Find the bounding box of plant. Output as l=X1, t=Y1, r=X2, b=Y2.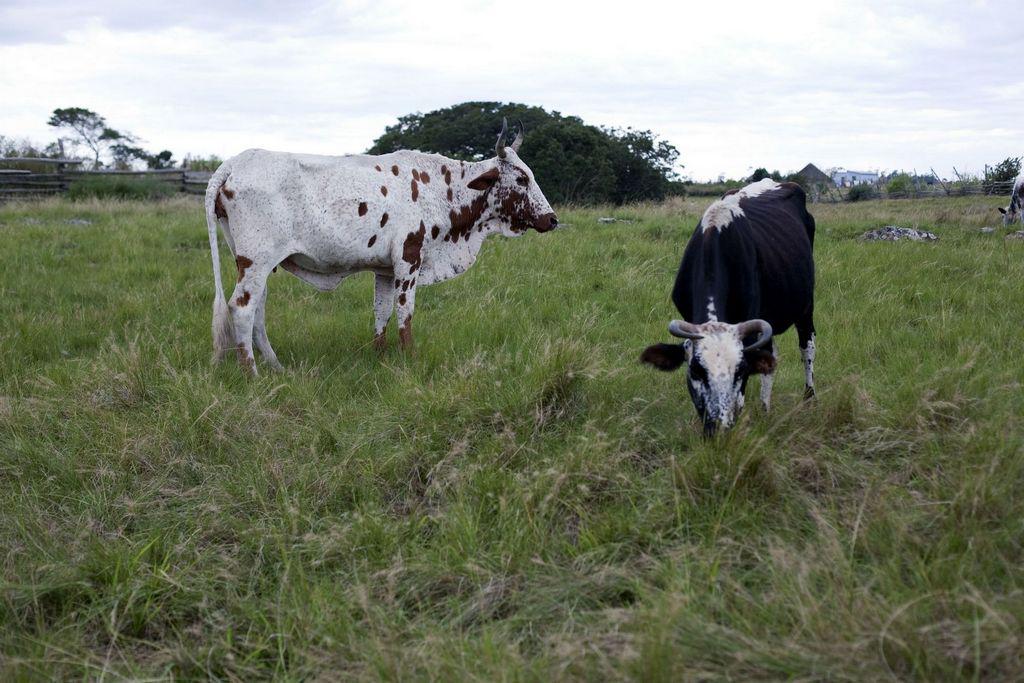
l=365, t=97, r=686, b=213.
